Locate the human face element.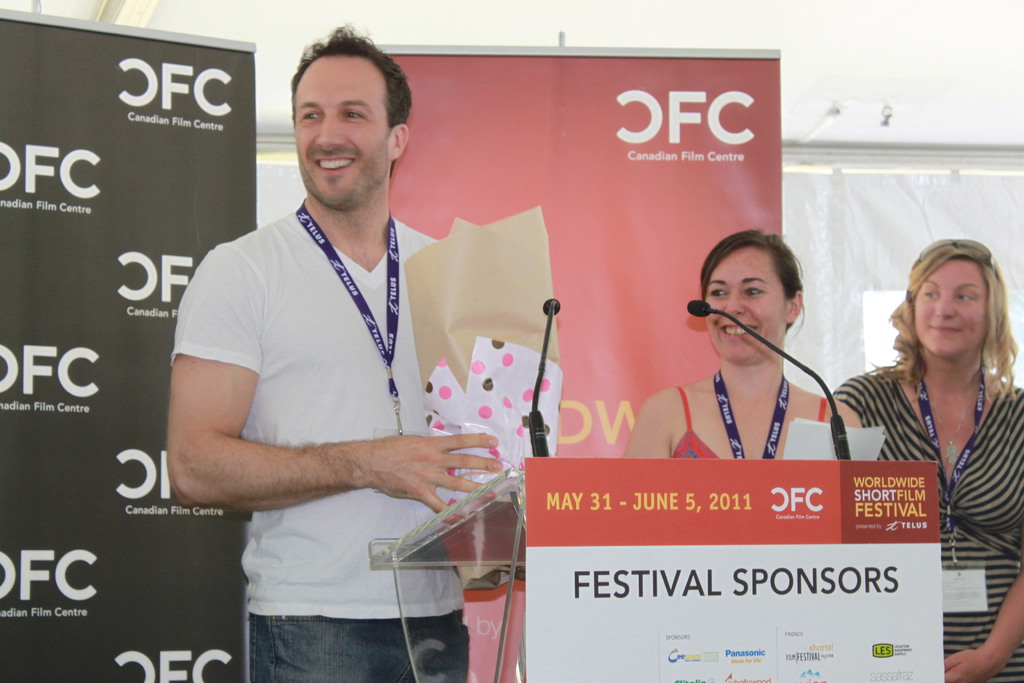
Element bbox: {"left": 703, "top": 245, "right": 785, "bottom": 362}.
